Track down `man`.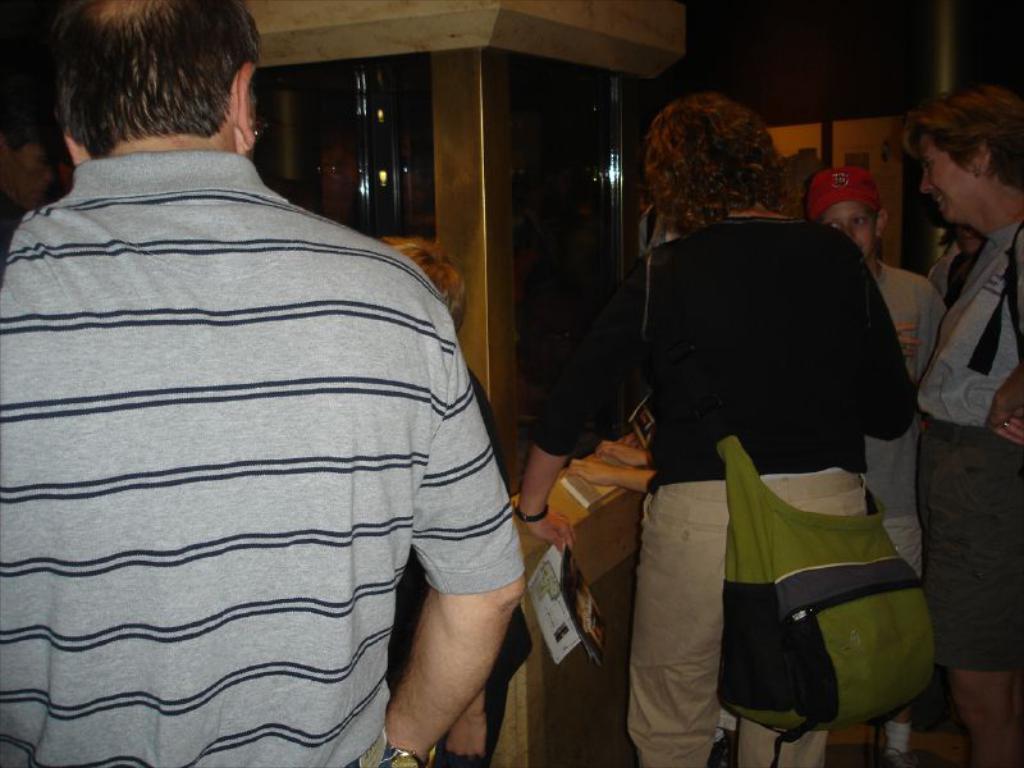
Tracked to box=[943, 224, 986, 311].
